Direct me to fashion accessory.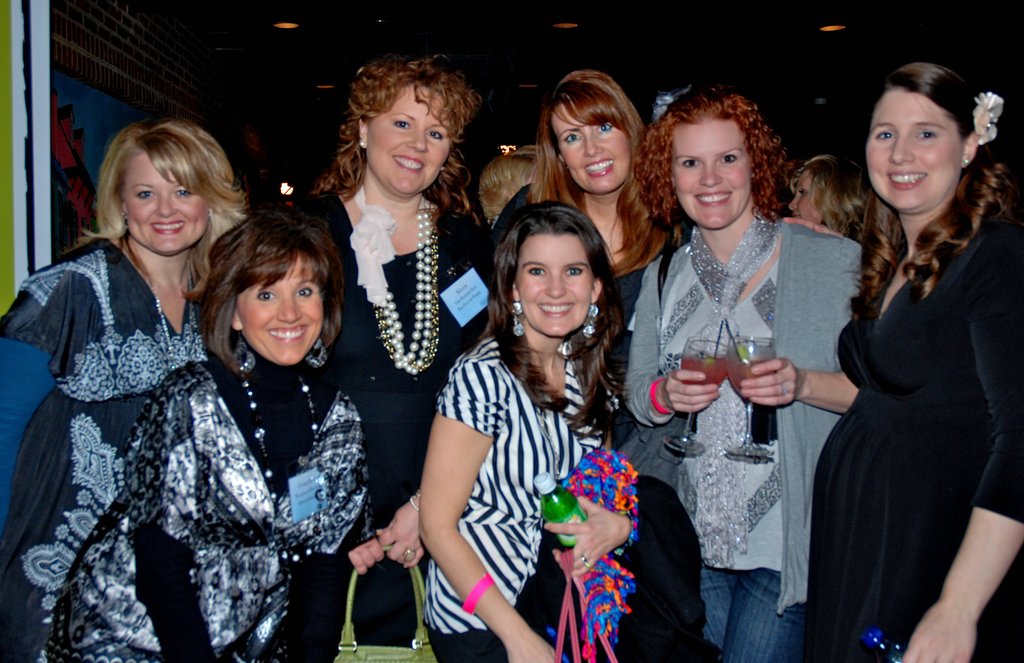
Direction: 350 184 440 379.
